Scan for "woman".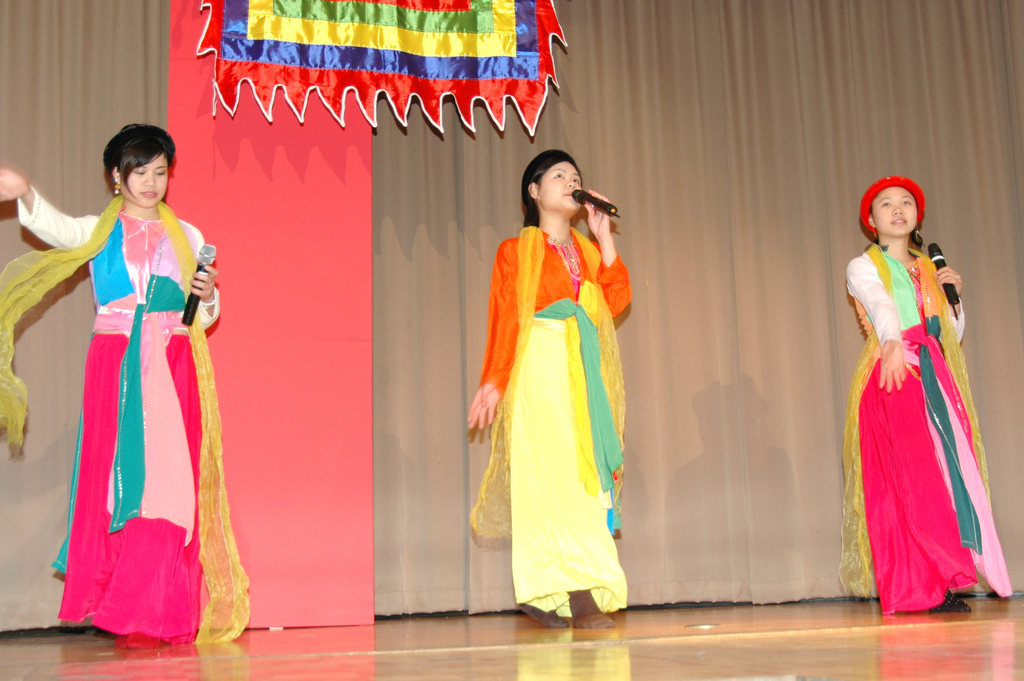
Scan result: <region>0, 122, 249, 650</region>.
